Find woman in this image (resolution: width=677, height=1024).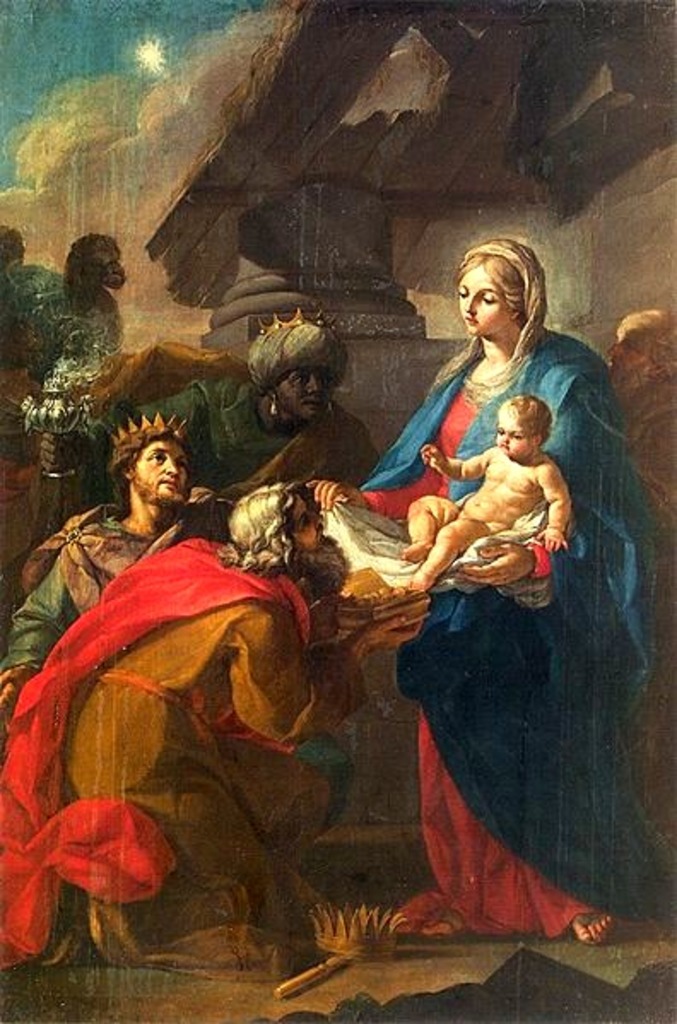
[255, 212, 597, 940].
